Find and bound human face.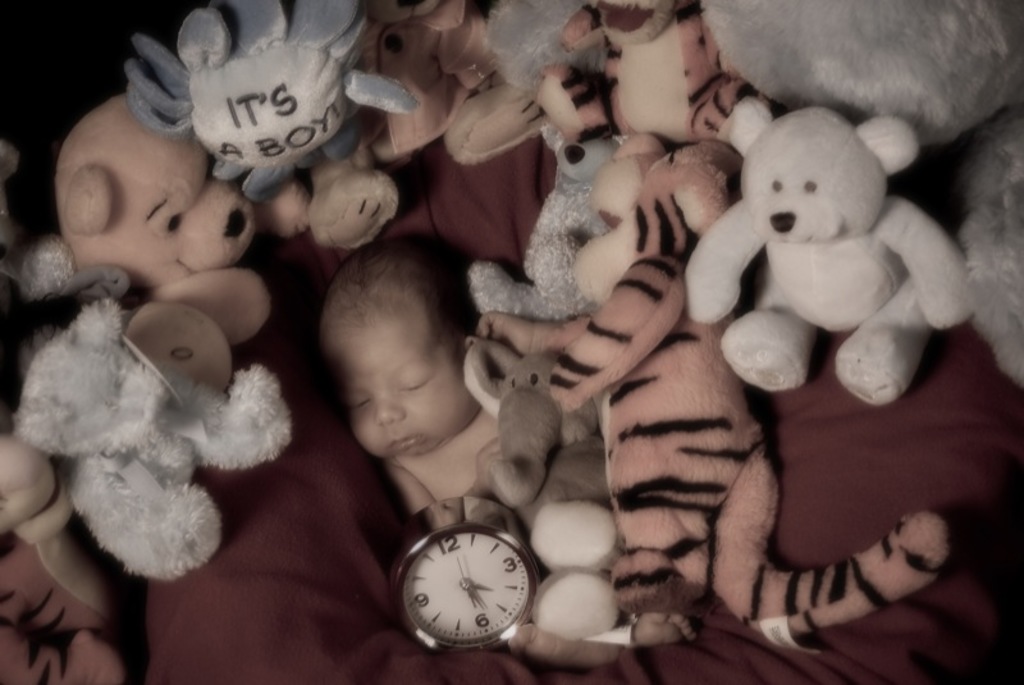
Bound: rect(324, 283, 479, 456).
